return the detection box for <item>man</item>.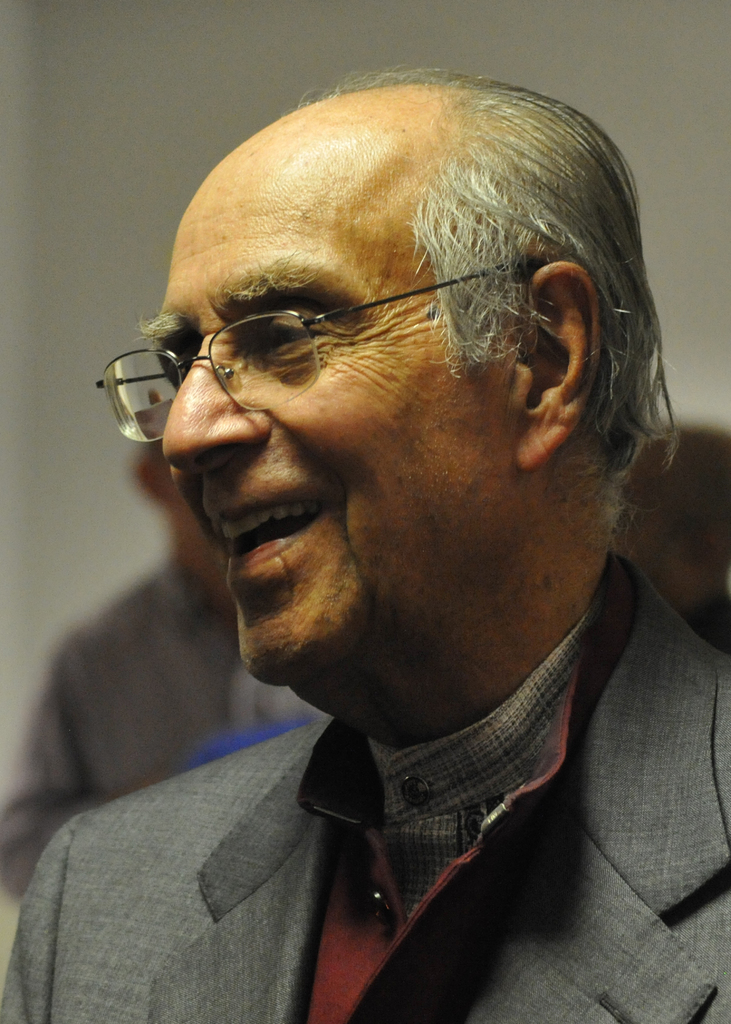
0 63 730 1023.
